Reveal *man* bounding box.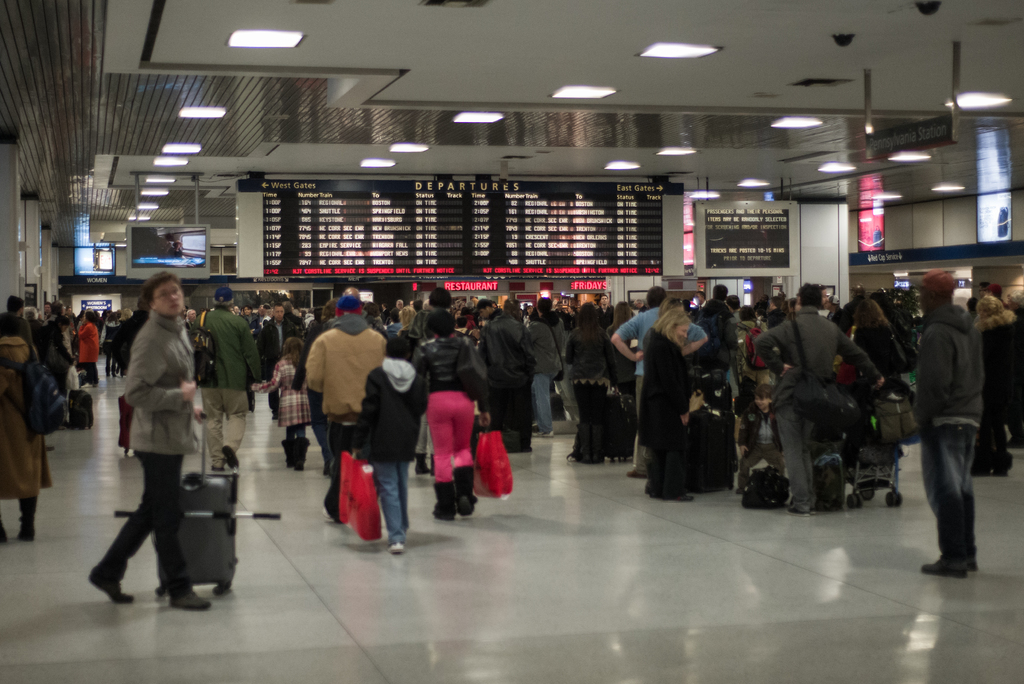
Revealed: detection(712, 282, 732, 318).
